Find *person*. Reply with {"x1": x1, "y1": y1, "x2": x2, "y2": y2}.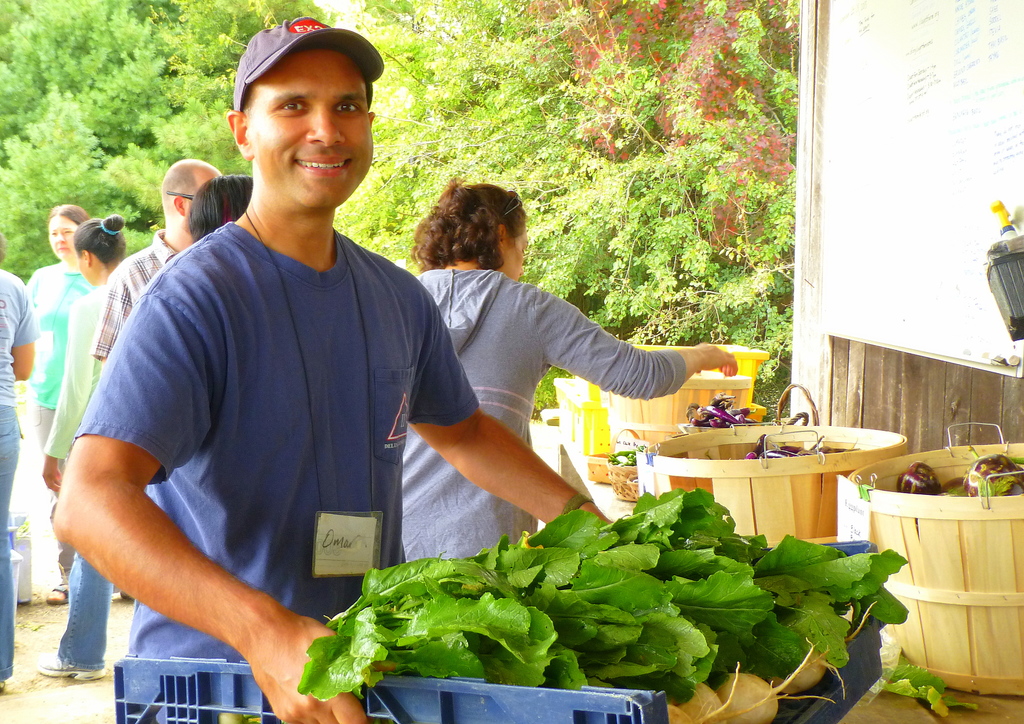
{"x1": 24, "y1": 199, "x2": 92, "y2": 606}.
